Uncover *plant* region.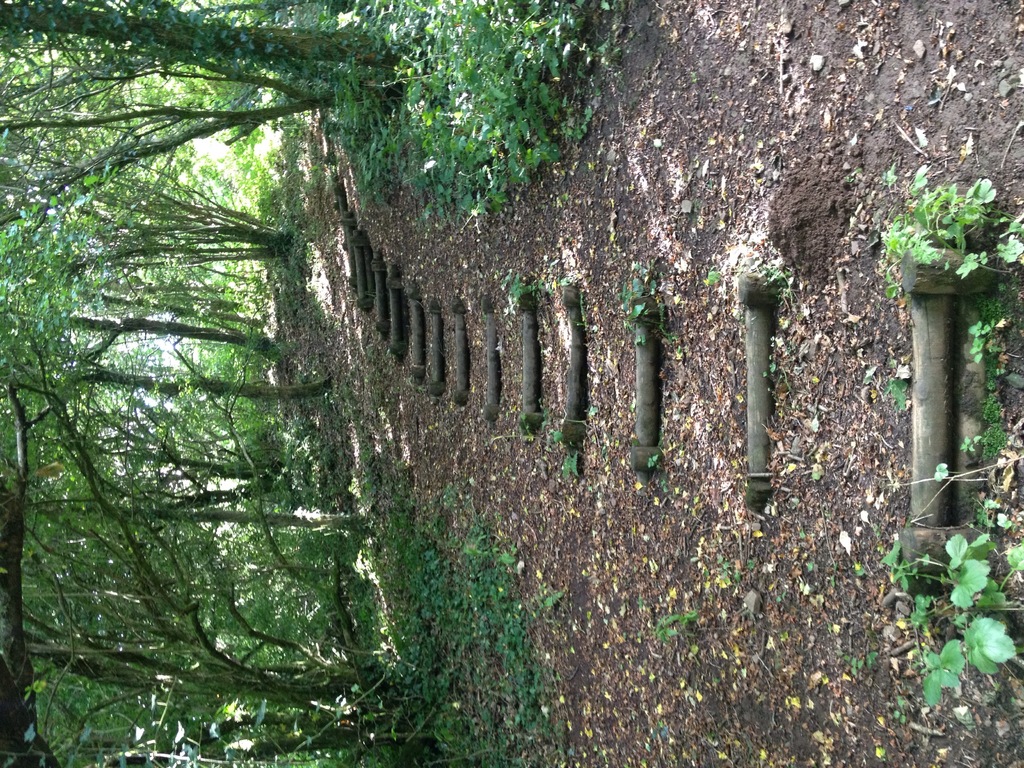
Uncovered: (371,445,583,767).
